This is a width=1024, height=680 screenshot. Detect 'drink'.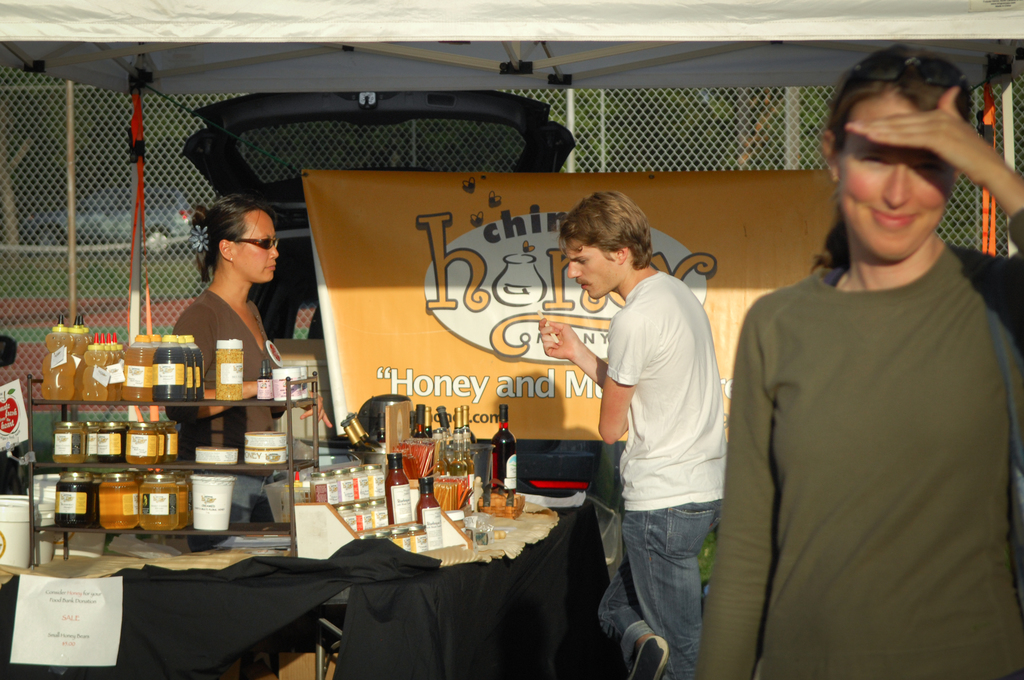
x1=56 y1=467 x2=94 y2=526.
